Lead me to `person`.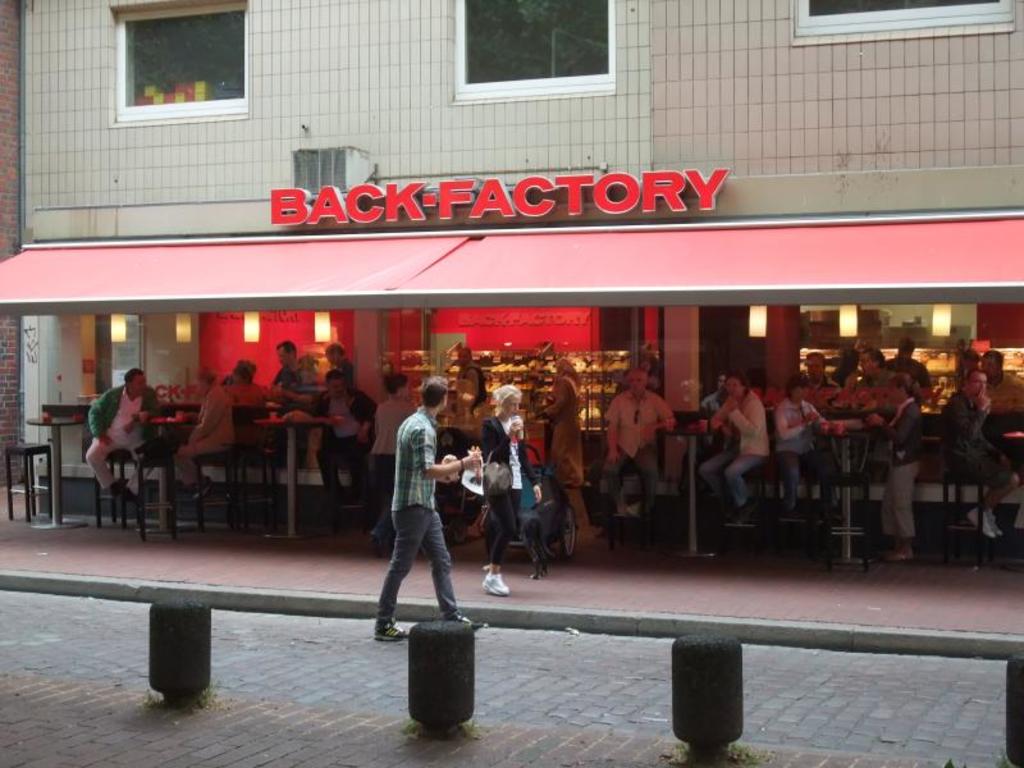
Lead to 84:366:179:493.
